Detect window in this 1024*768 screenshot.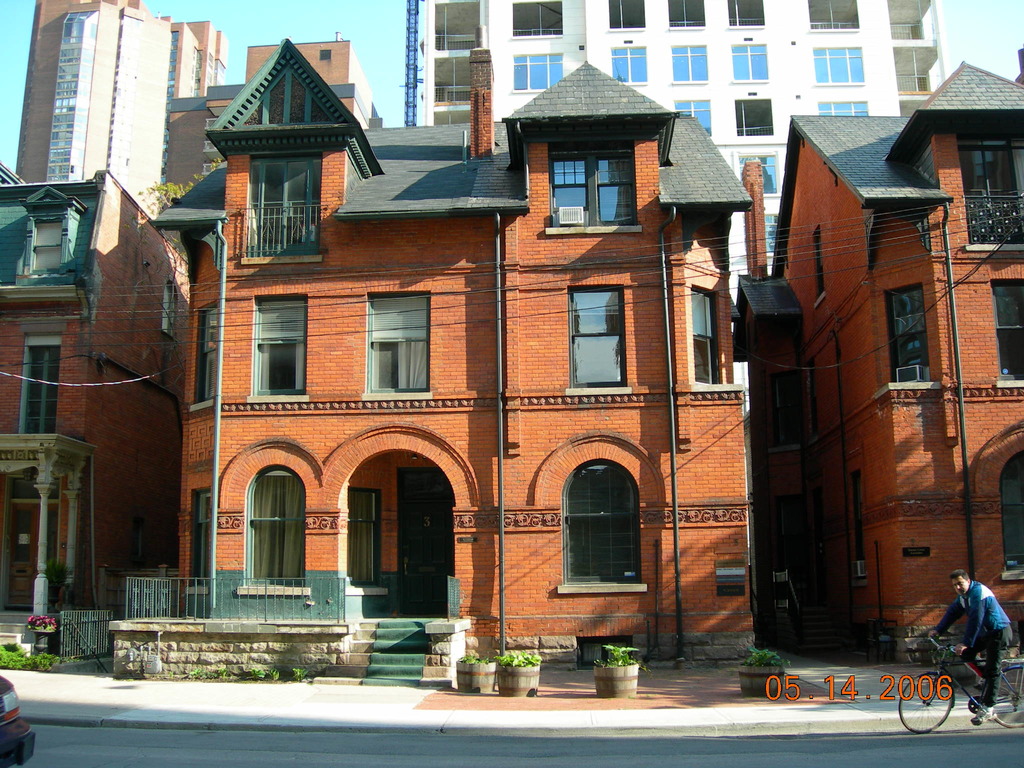
Detection: crop(546, 147, 637, 230).
